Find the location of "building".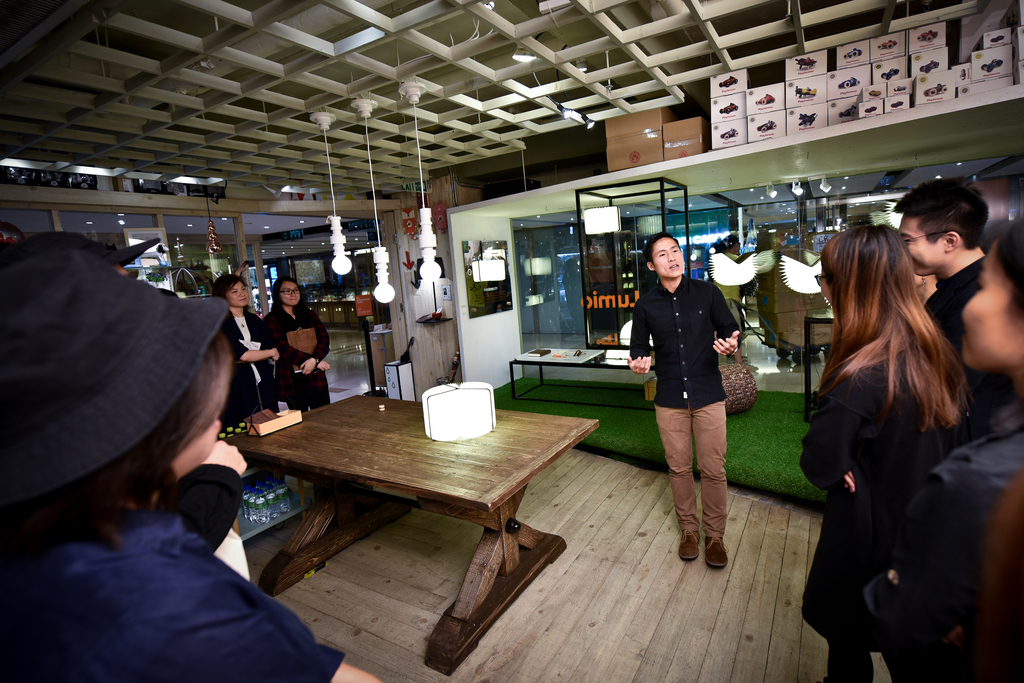
Location: 0/0/1023/682.
